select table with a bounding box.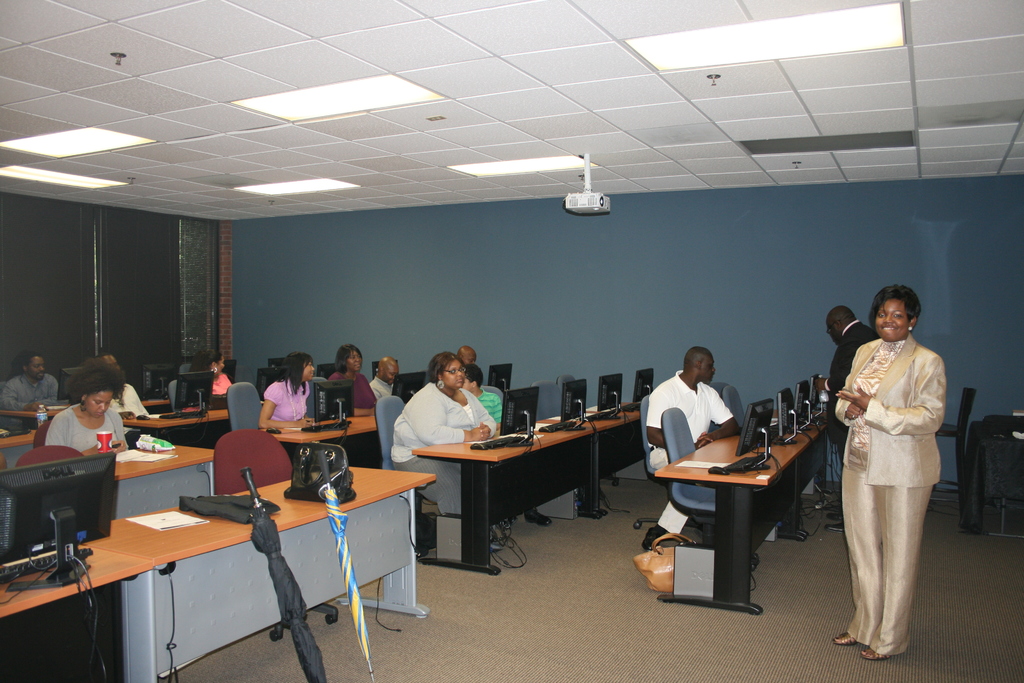
(x1=0, y1=543, x2=152, y2=682).
